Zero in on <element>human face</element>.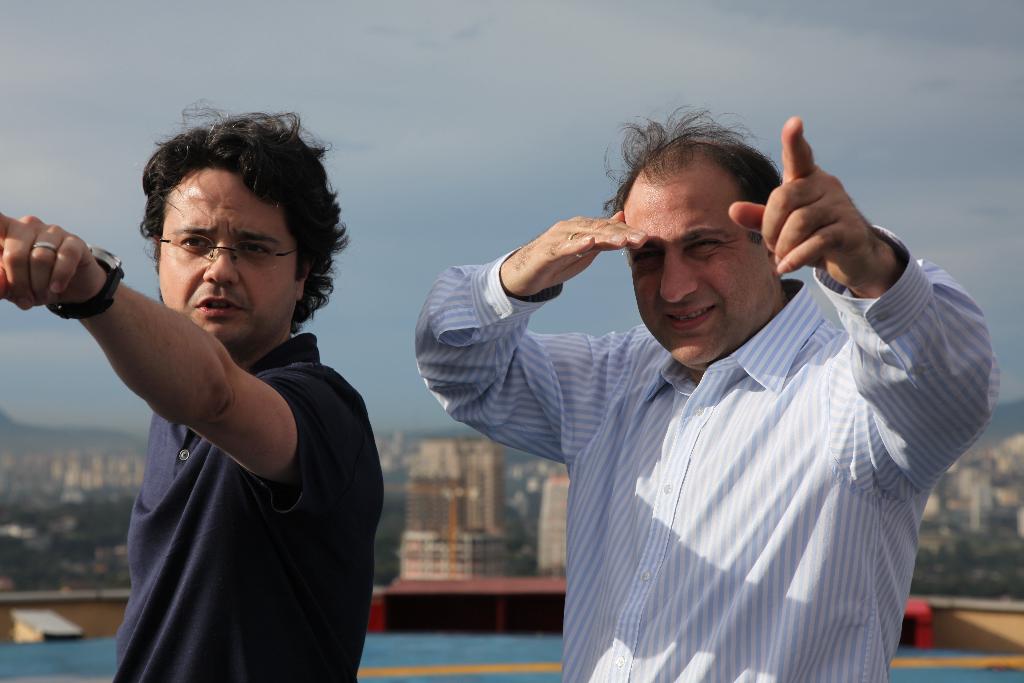
Zeroed in: [614, 161, 779, 370].
